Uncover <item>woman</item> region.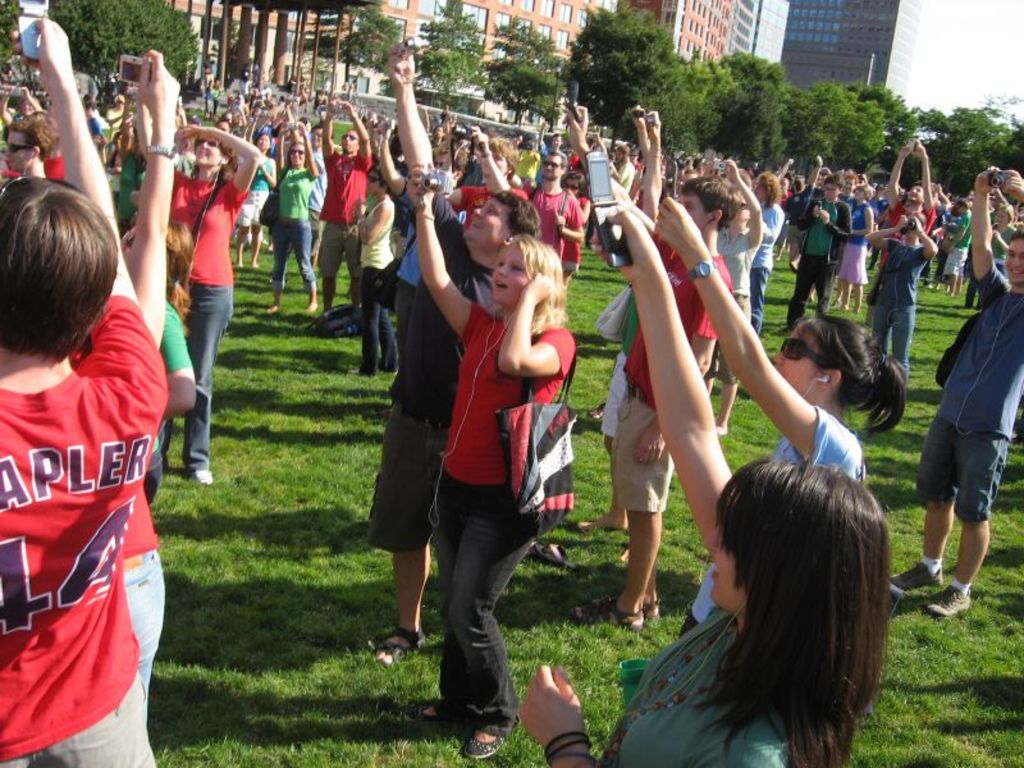
Uncovered: 352 164 398 379.
